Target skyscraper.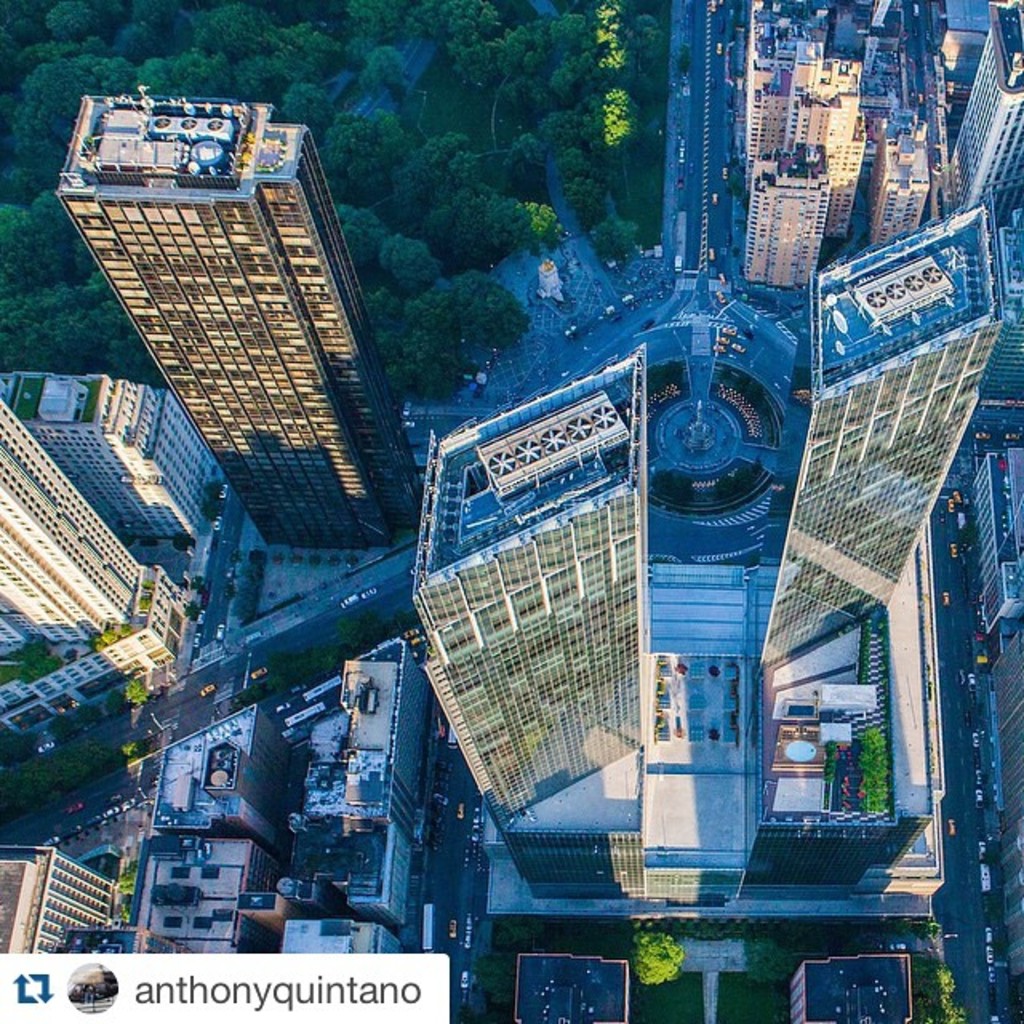
Target region: pyautogui.locateOnScreen(0, 843, 126, 962).
